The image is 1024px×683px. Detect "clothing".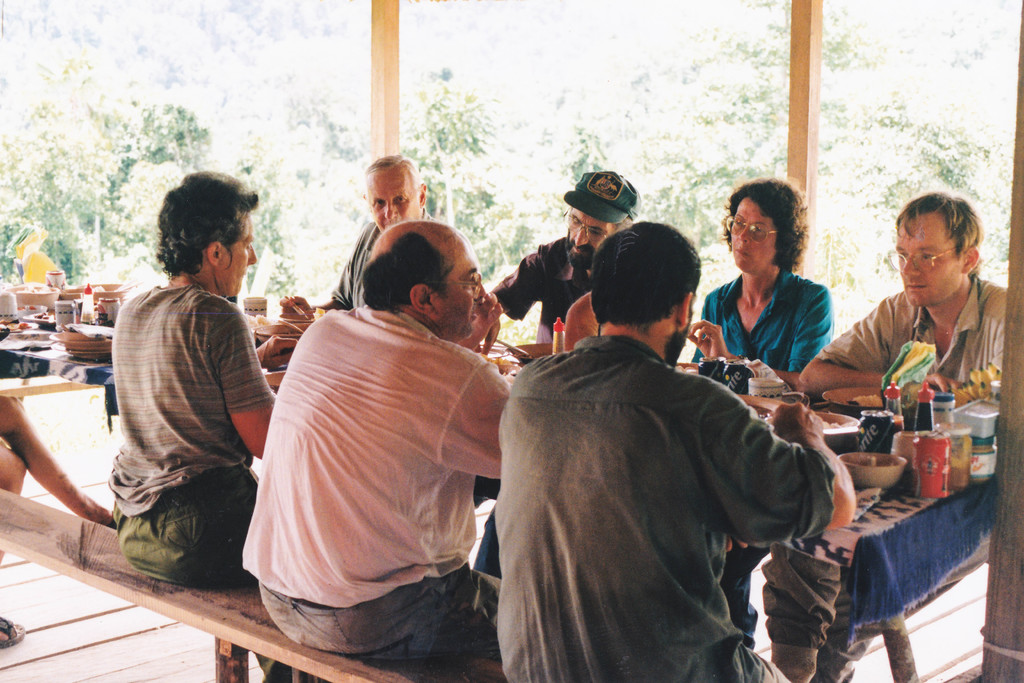
Detection: bbox=[330, 215, 389, 314].
